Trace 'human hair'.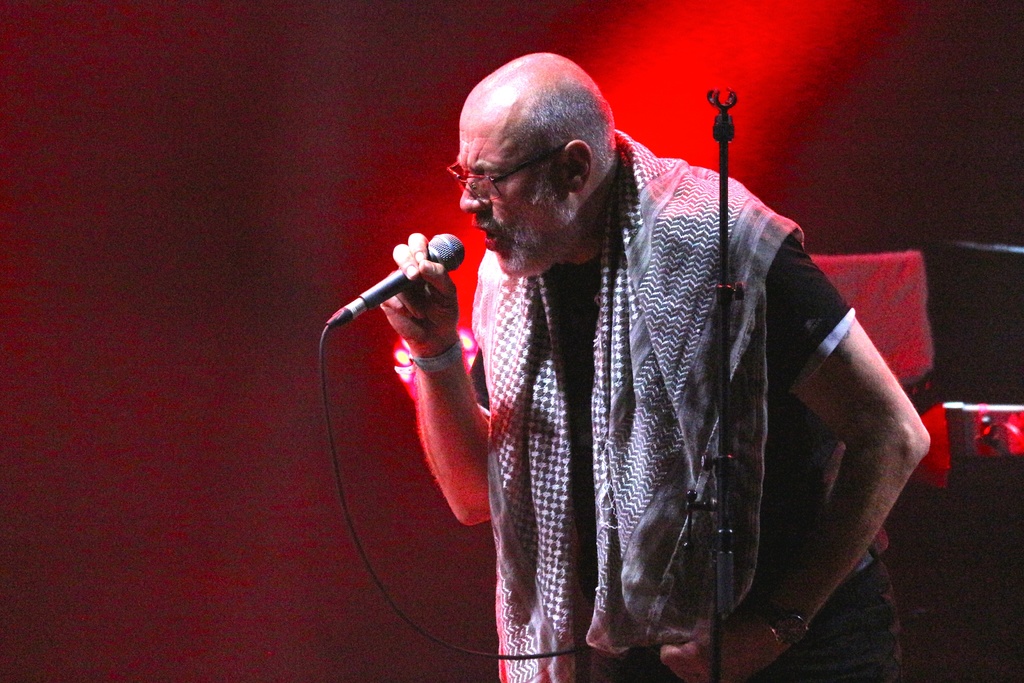
Traced to Rect(513, 85, 619, 200).
